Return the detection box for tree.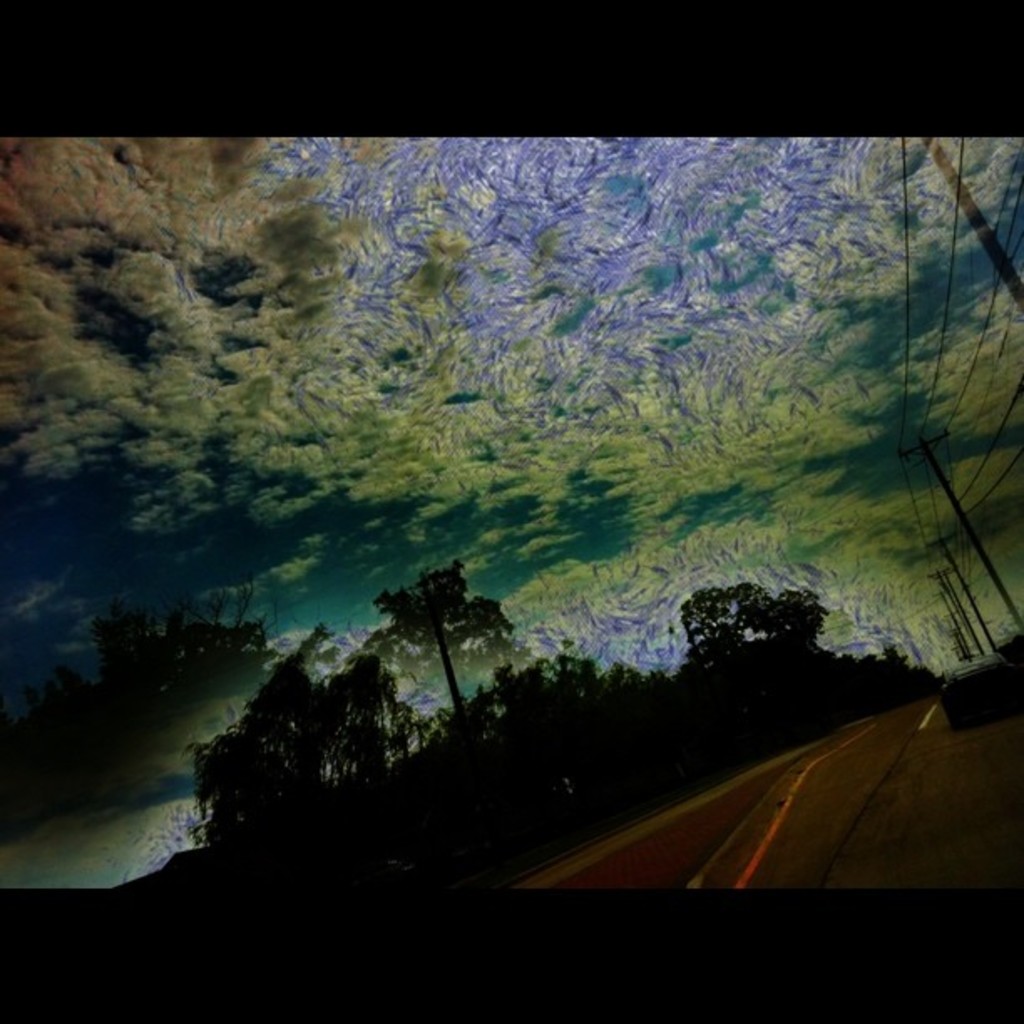
{"left": 686, "top": 589, "right": 820, "bottom": 659}.
